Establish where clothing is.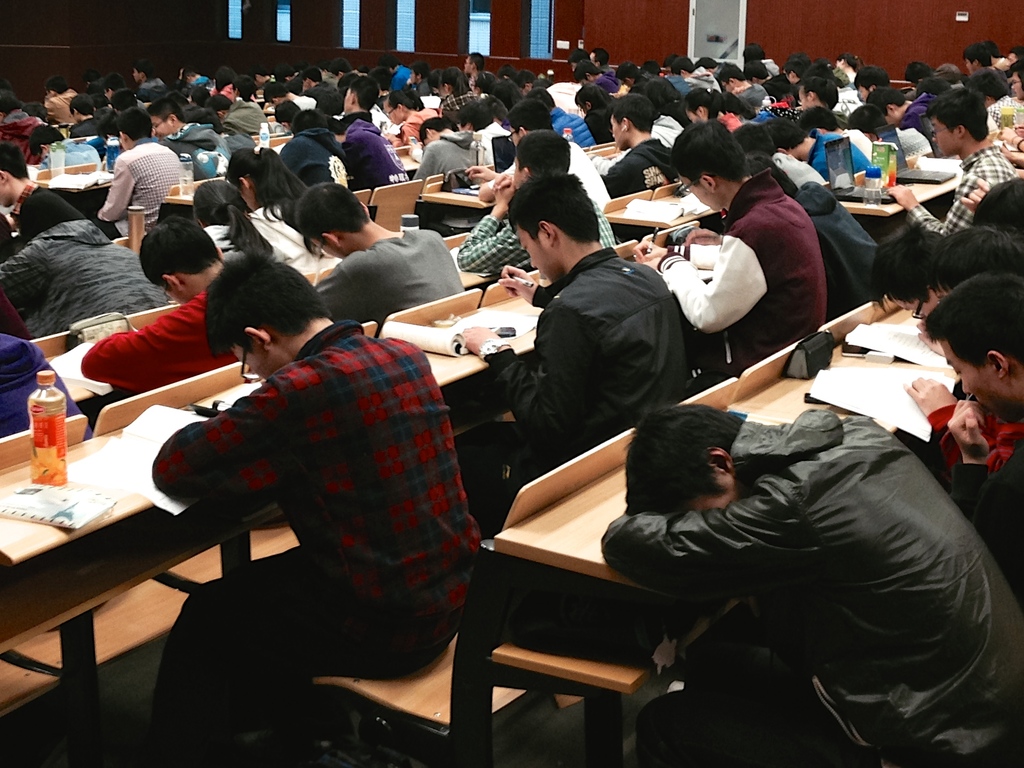
Established at bbox=[467, 211, 621, 263].
